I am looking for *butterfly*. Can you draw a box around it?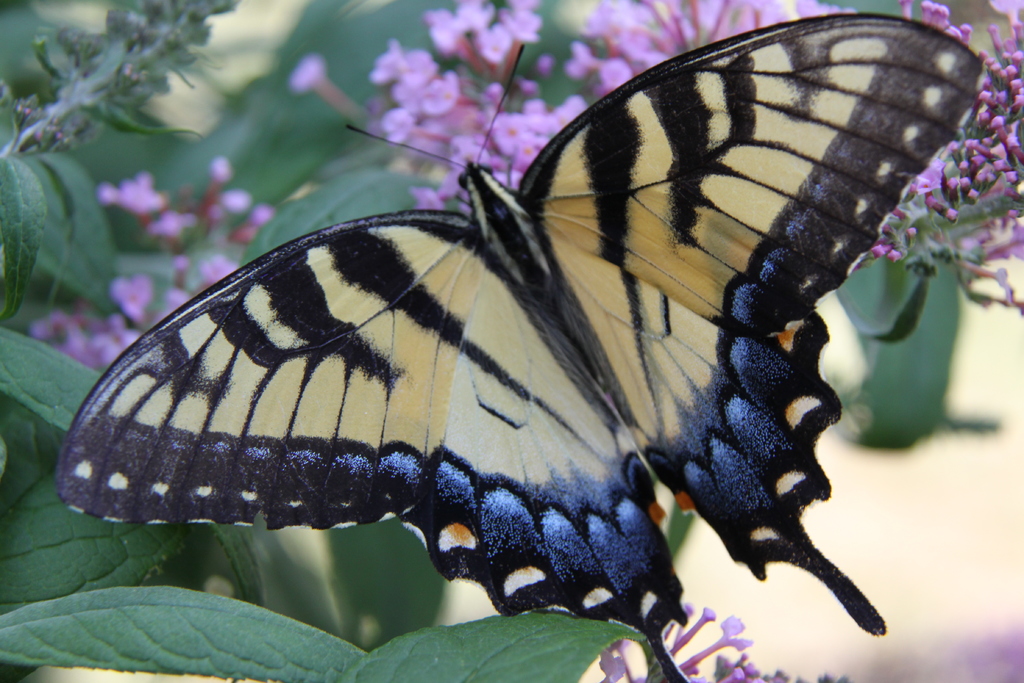
Sure, the bounding box is 71/15/963/641.
